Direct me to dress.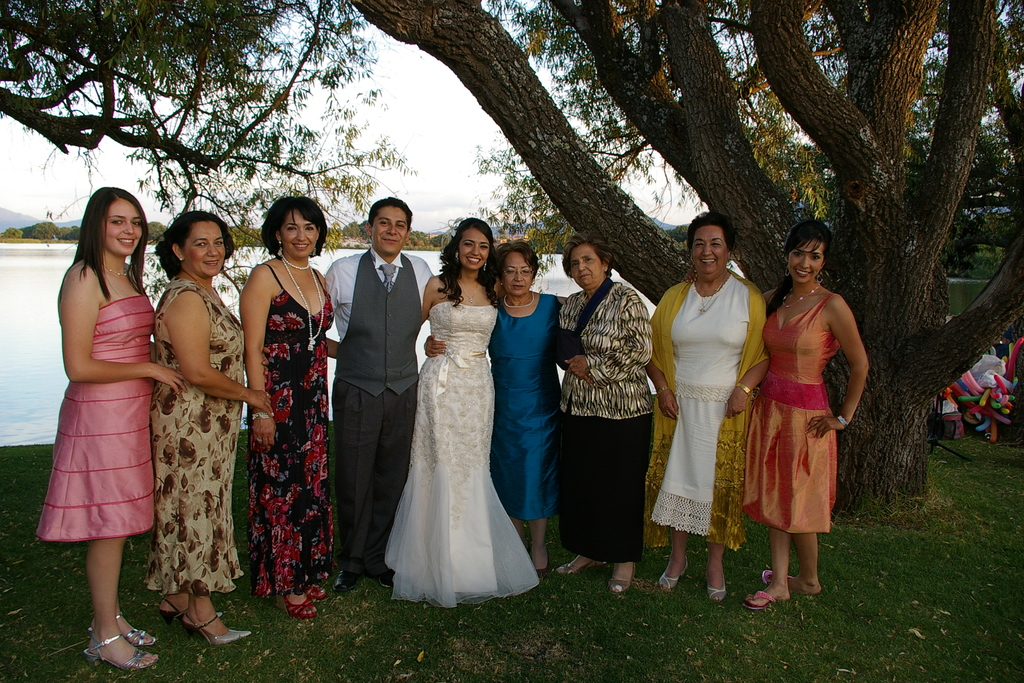
Direction: region(236, 266, 335, 600).
